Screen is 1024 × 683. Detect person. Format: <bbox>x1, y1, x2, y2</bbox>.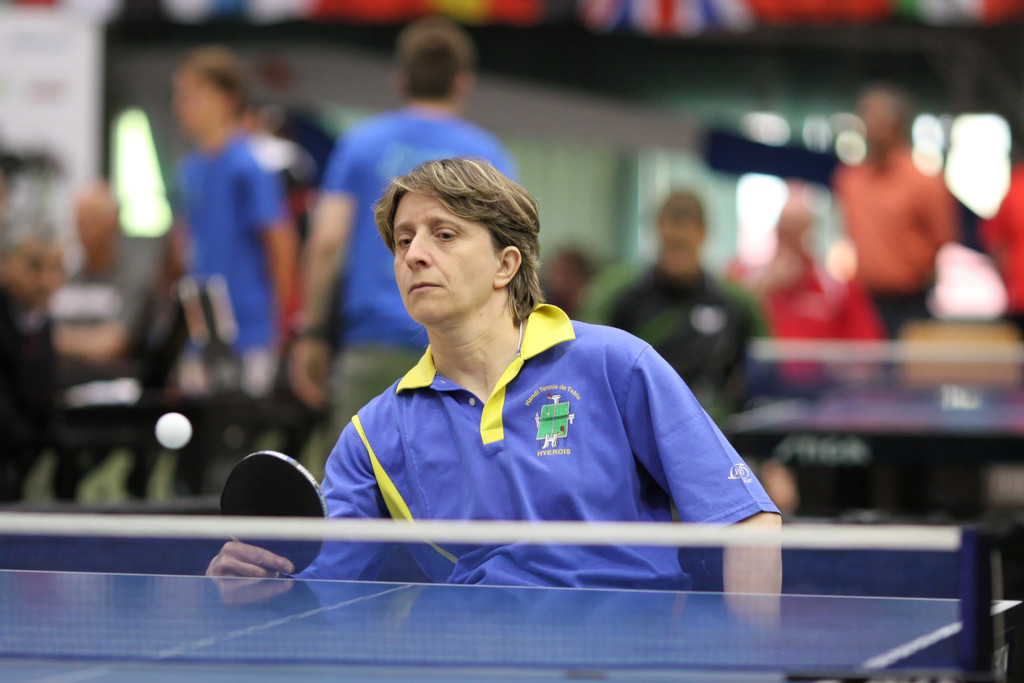
<bbox>563, 197, 763, 414</bbox>.
